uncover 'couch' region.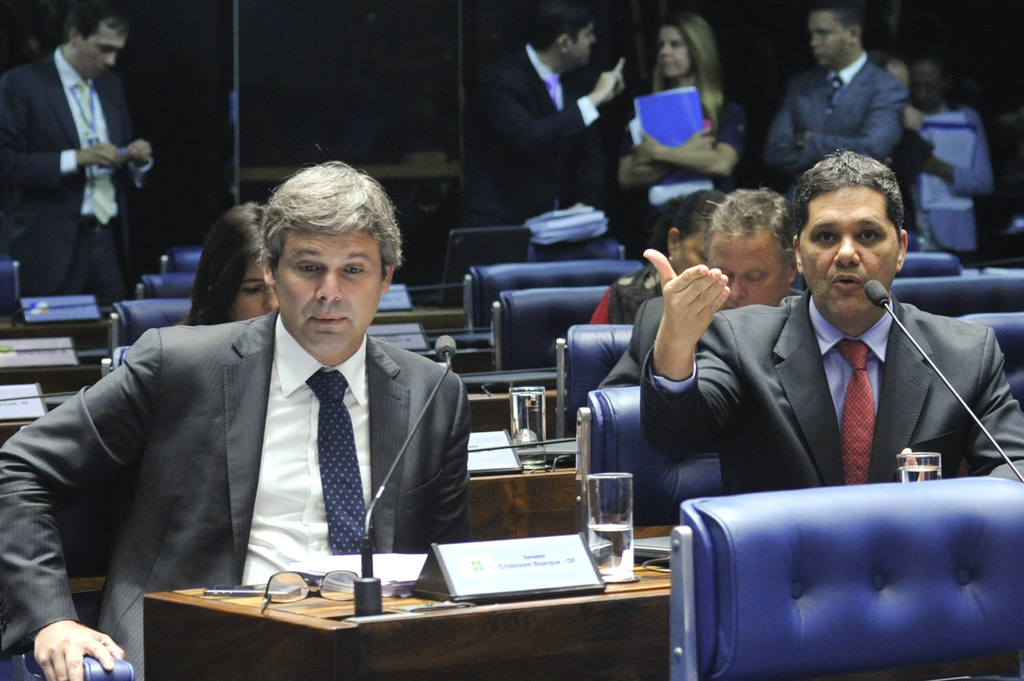
Uncovered: box(157, 250, 207, 276).
